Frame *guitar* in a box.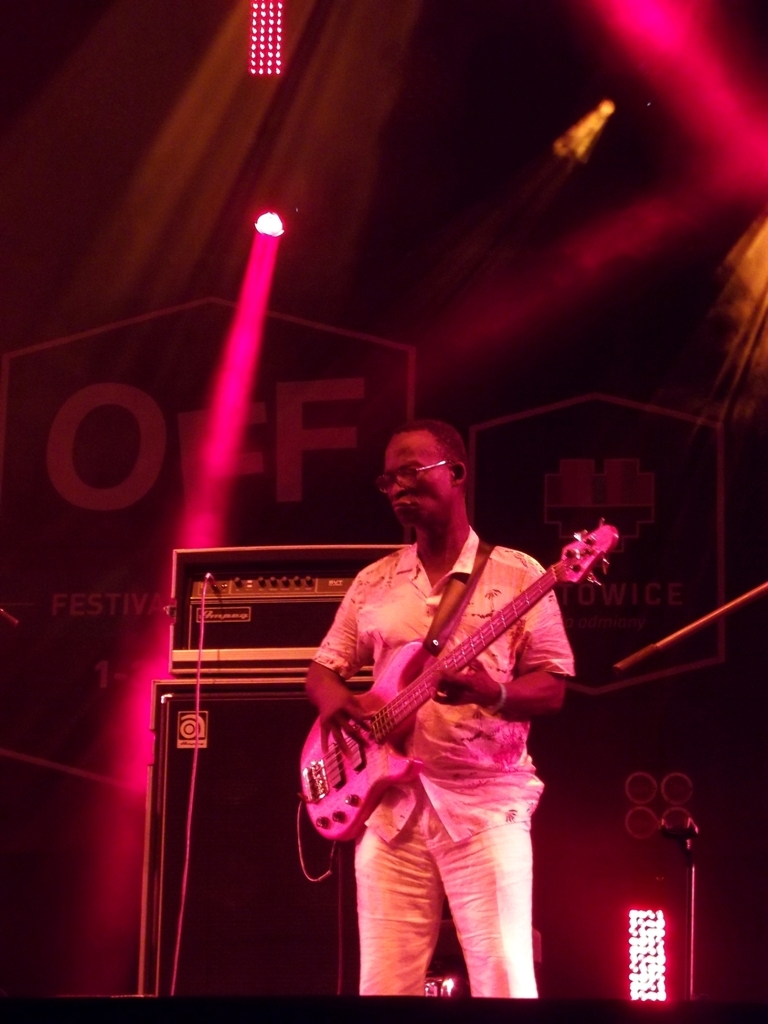
BBox(298, 515, 621, 842).
